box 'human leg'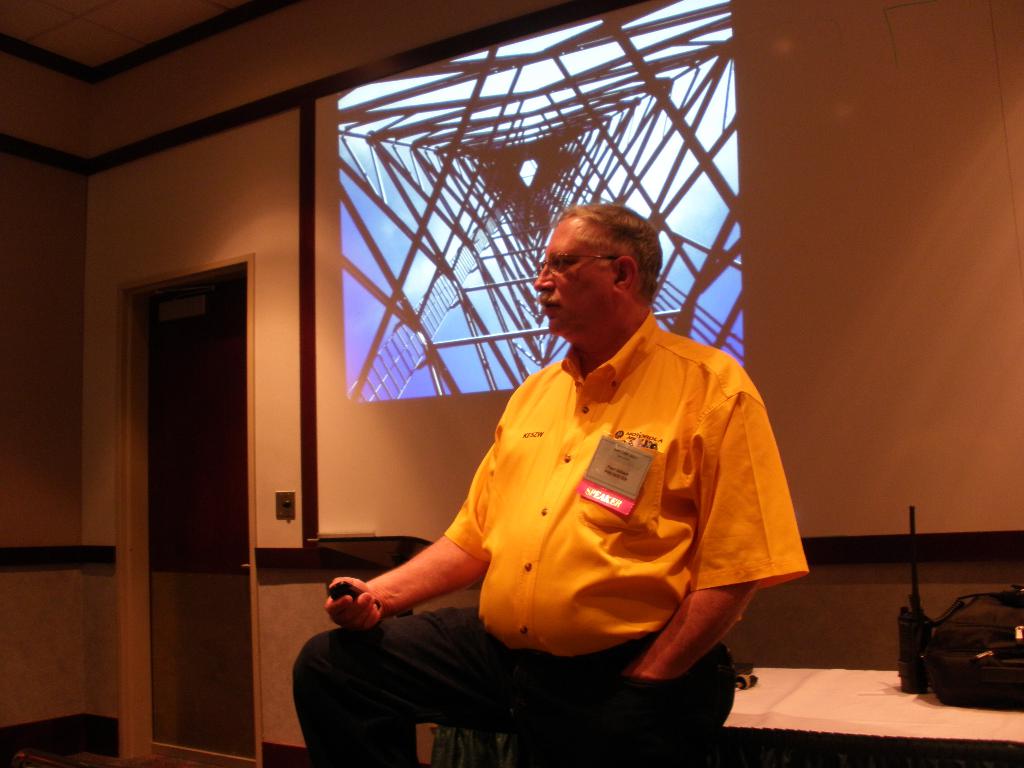
x1=506, y1=628, x2=735, y2=766
